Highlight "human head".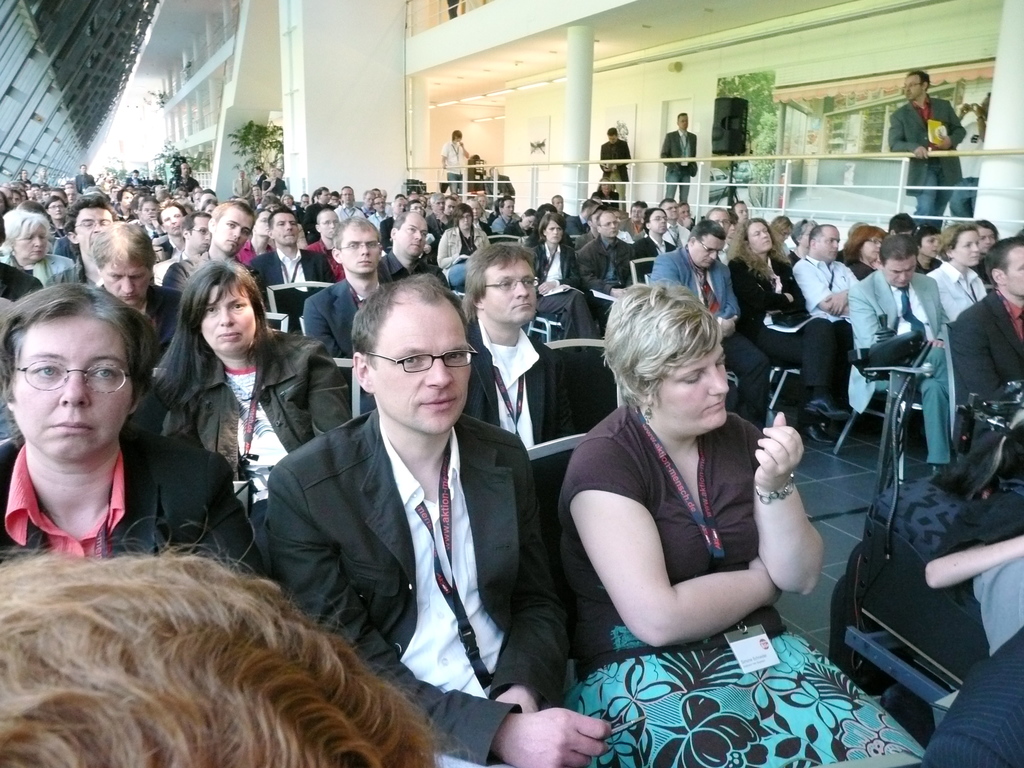
Highlighted region: region(598, 209, 621, 238).
